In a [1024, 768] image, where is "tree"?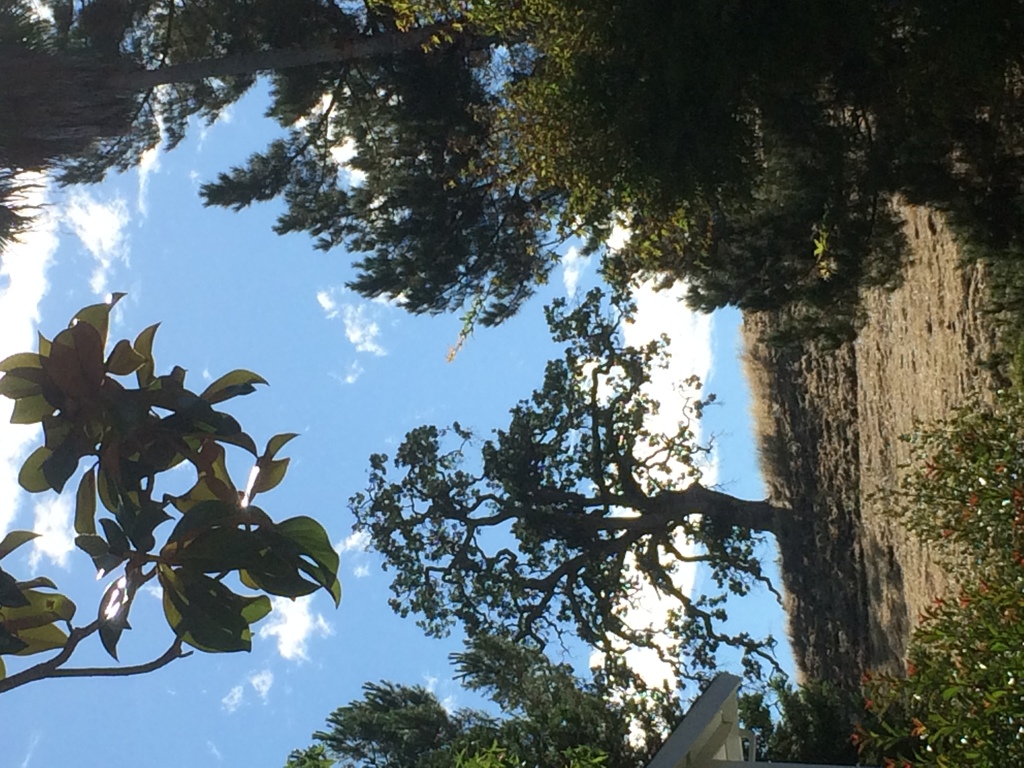
(0, 1, 496, 259).
